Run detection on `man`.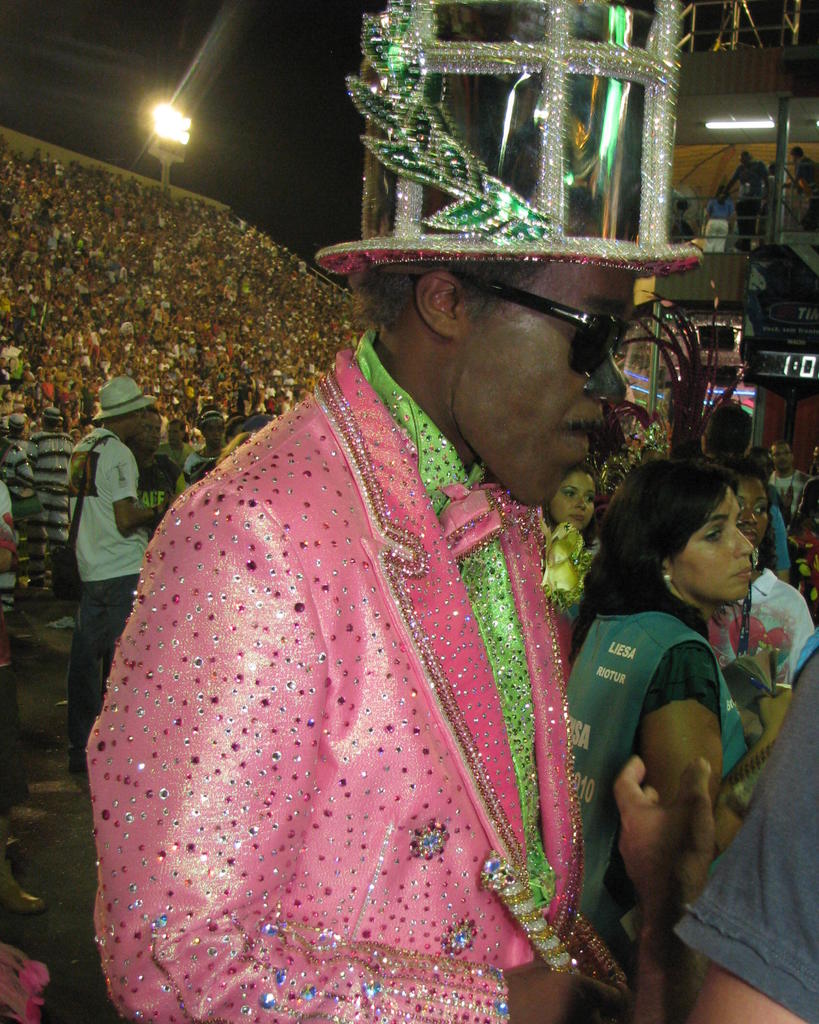
Result: bbox=[767, 445, 816, 526].
